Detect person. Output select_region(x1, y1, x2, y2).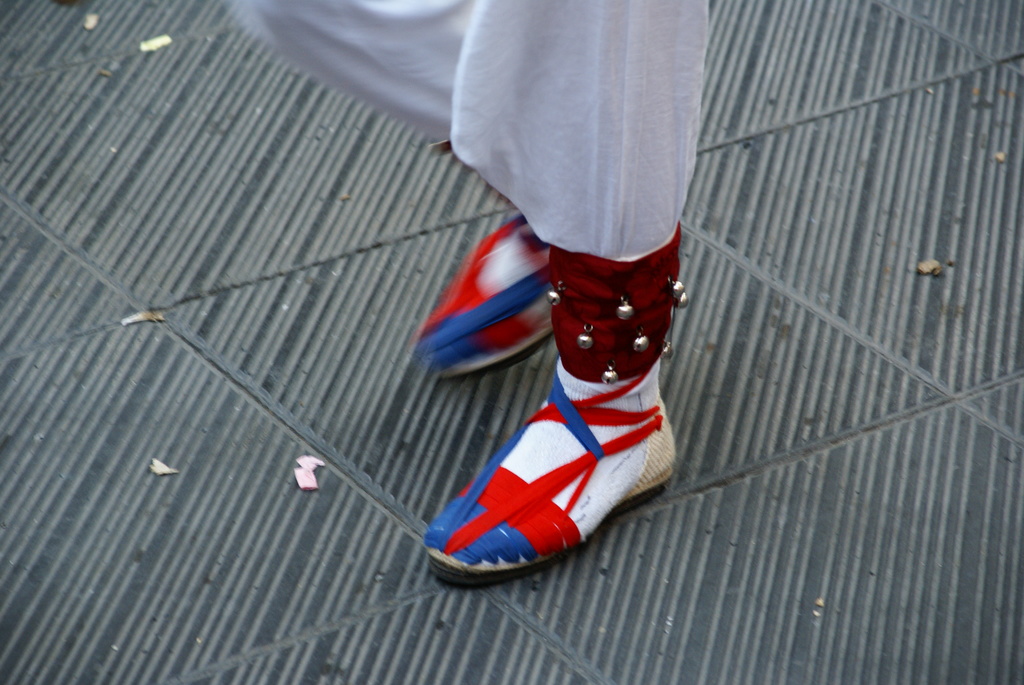
select_region(375, 85, 721, 611).
